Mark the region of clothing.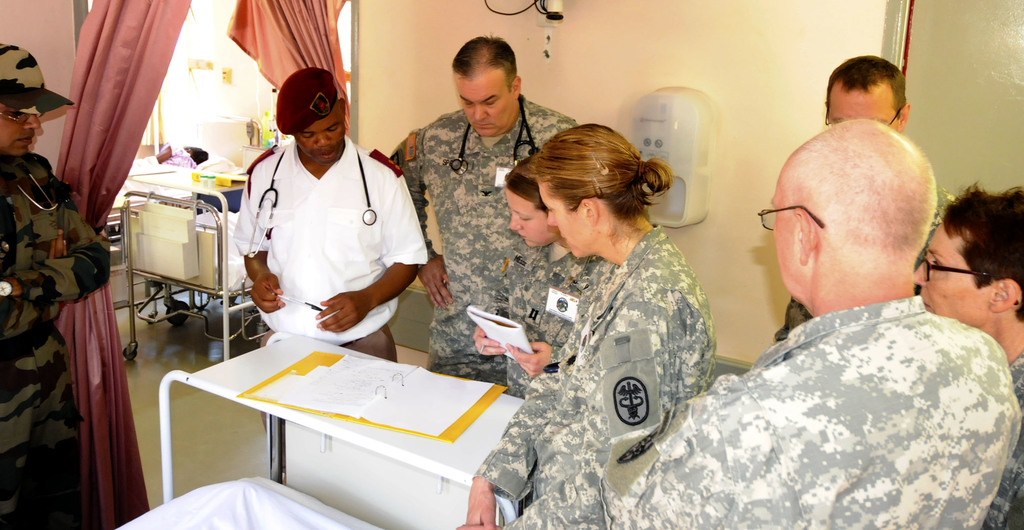
Region: box=[988, 357, 1023, 529].
